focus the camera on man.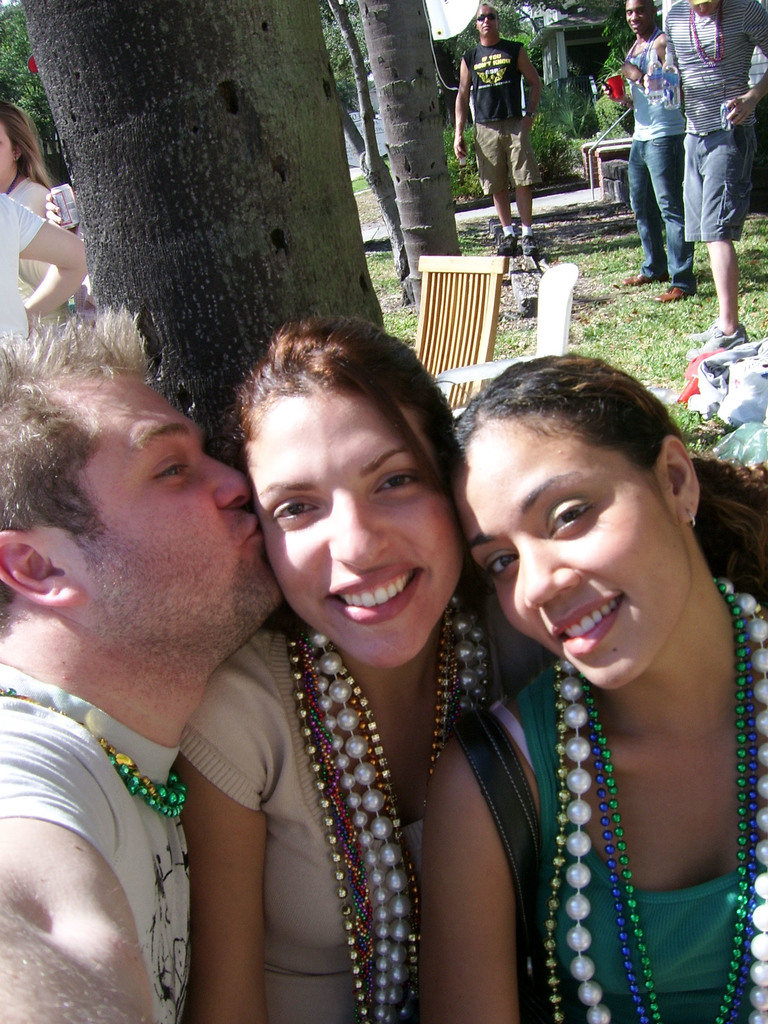
Focus region: box(451, 6, 545, 257).
